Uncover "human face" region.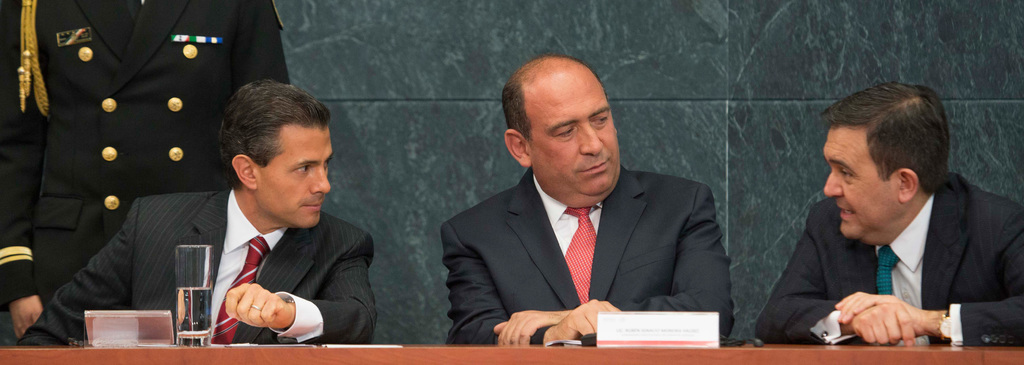
Uncovered: <region>254, 123, 334, 231</region>.
